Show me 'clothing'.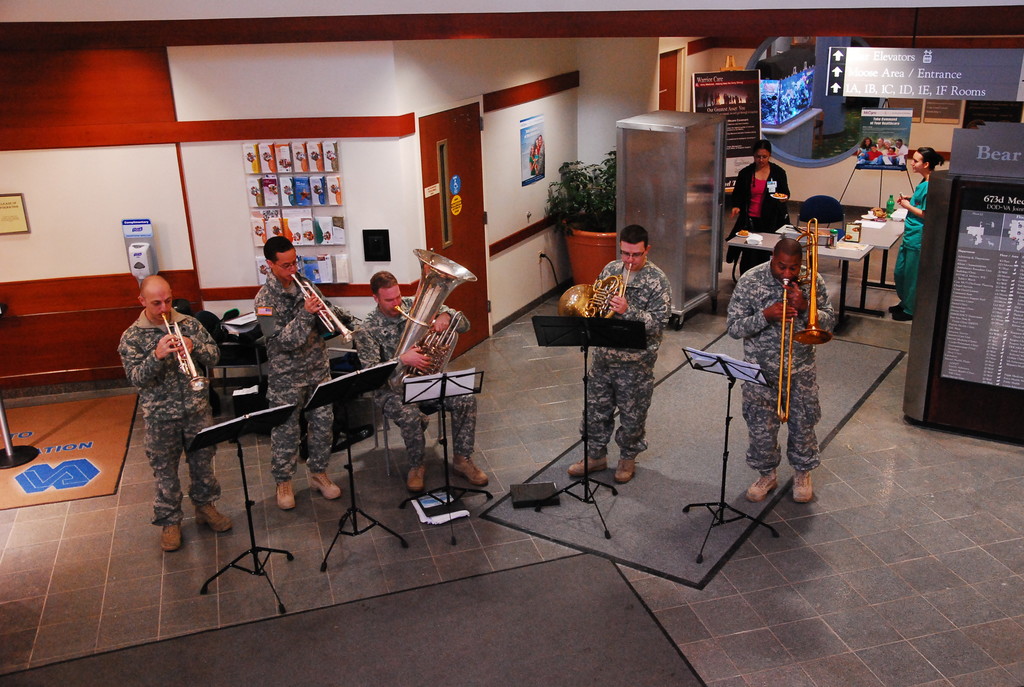
'clothing' is here: {"x1": 120, "y1": 297, "x2": 223, "y2": 526}.
